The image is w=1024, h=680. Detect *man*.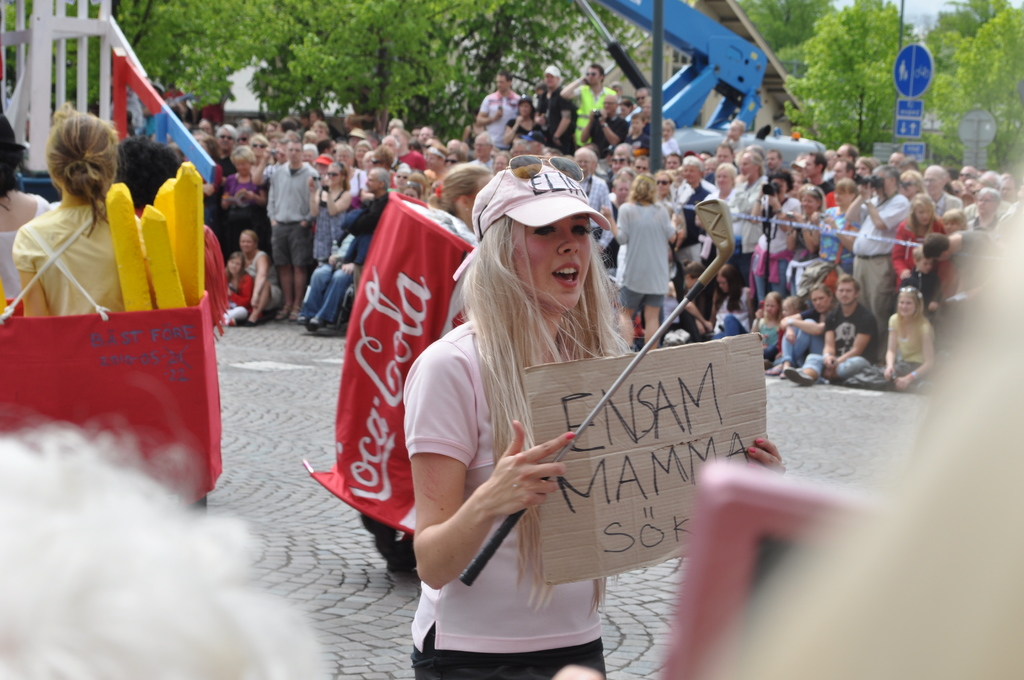
Detection: locate(254, 133, 320, 324).
